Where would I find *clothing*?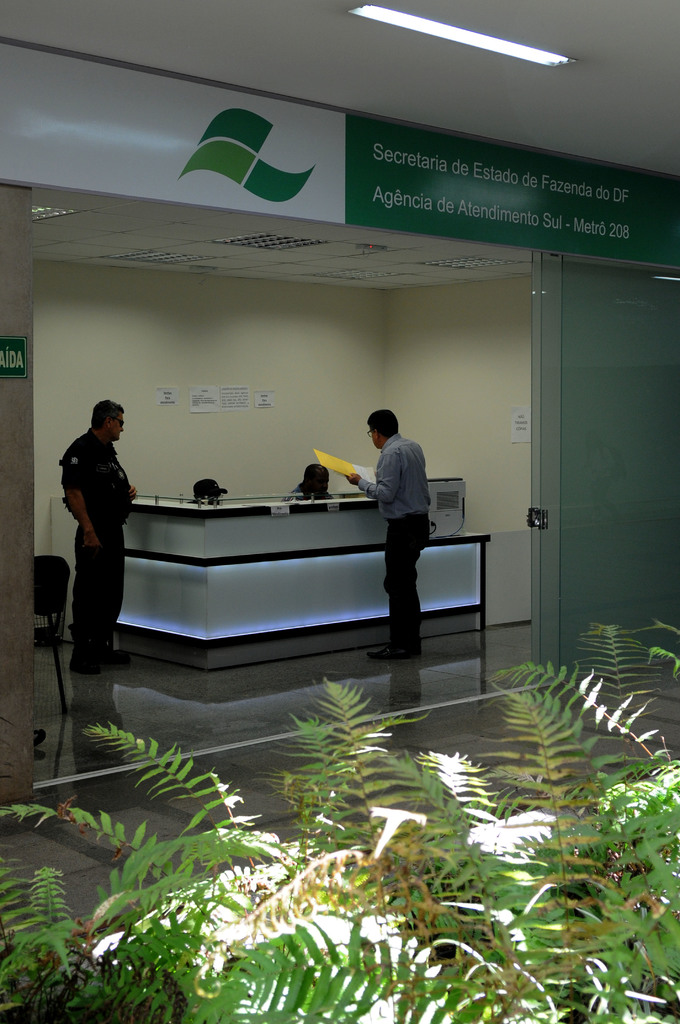
At {"x1": 49, "y1": 404, "x2": 134, "y2": 653}.
